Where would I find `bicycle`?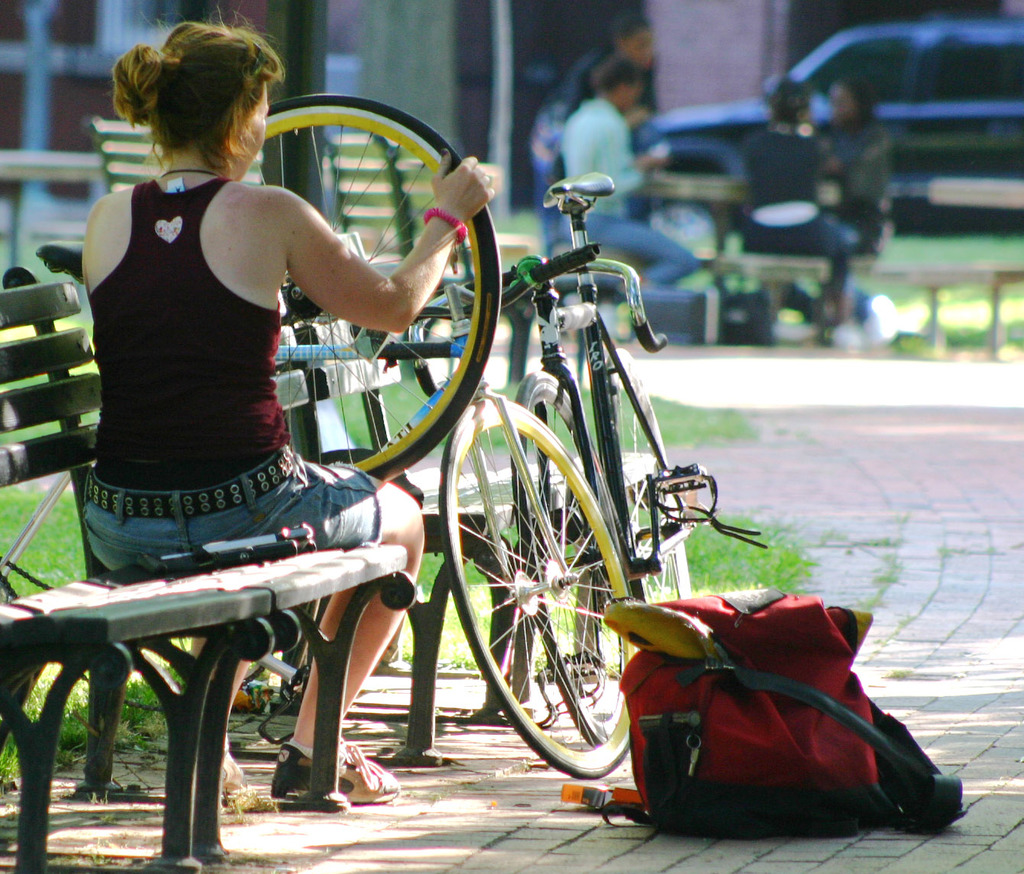
At [384, 118, 730, 832].
